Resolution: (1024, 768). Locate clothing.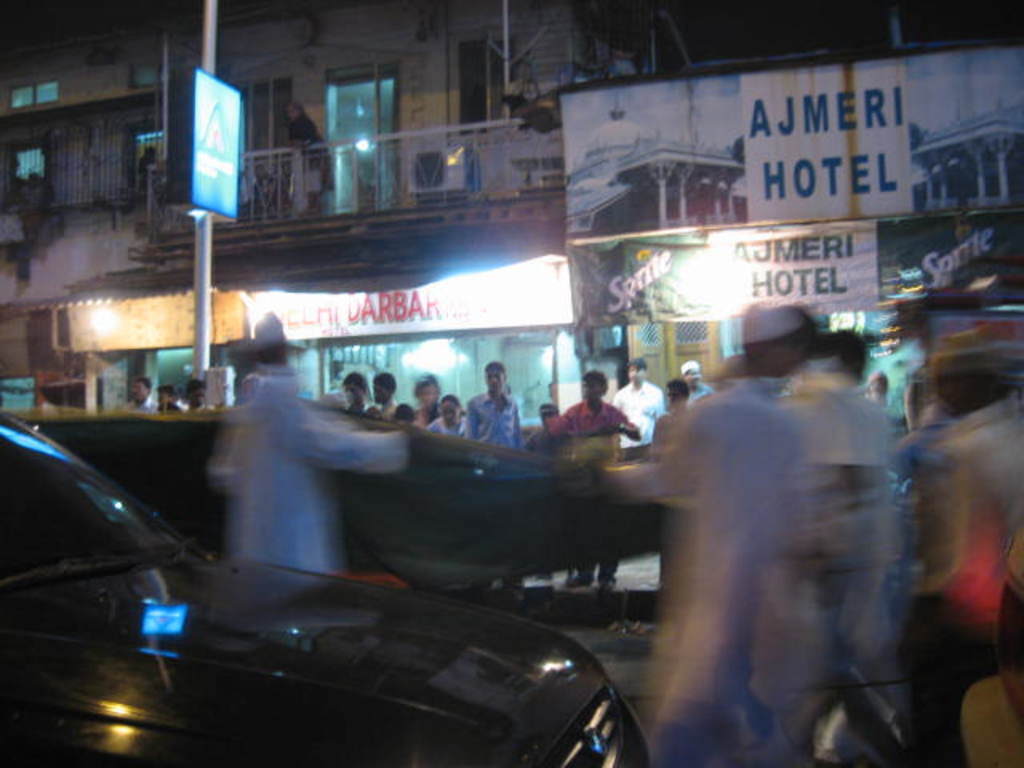
<bbox>179, 304, 435, 578</bbox>.
